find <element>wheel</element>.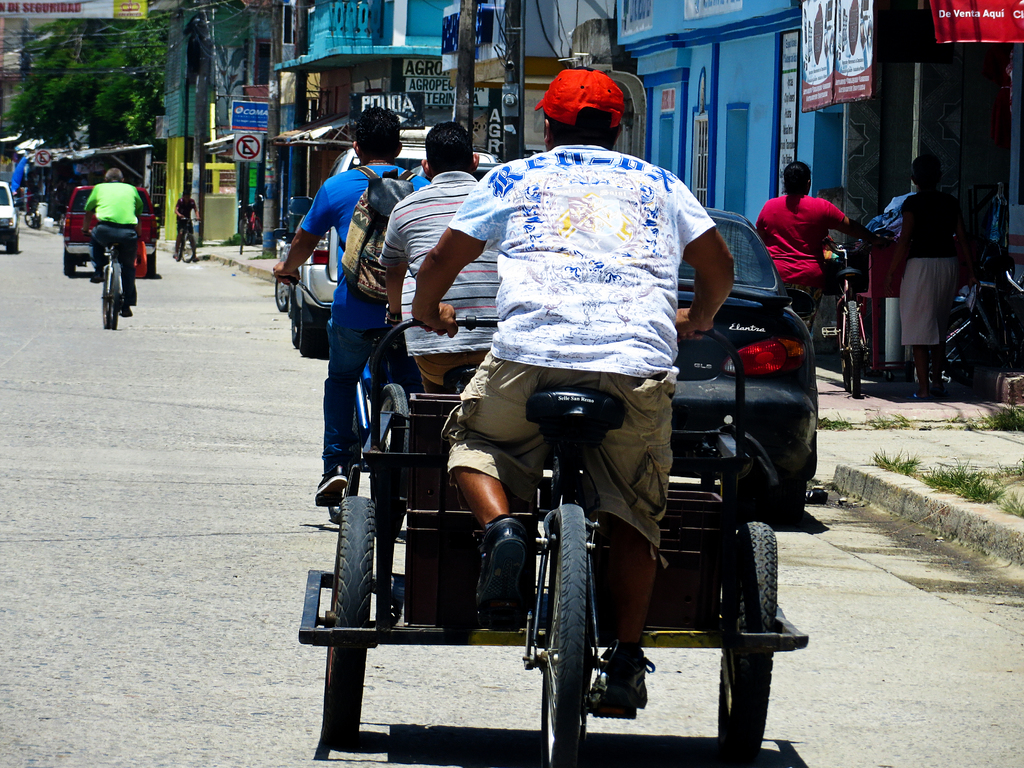
{"x1": 288, "y1": 309, "x2": 297, "y2": 344}.
